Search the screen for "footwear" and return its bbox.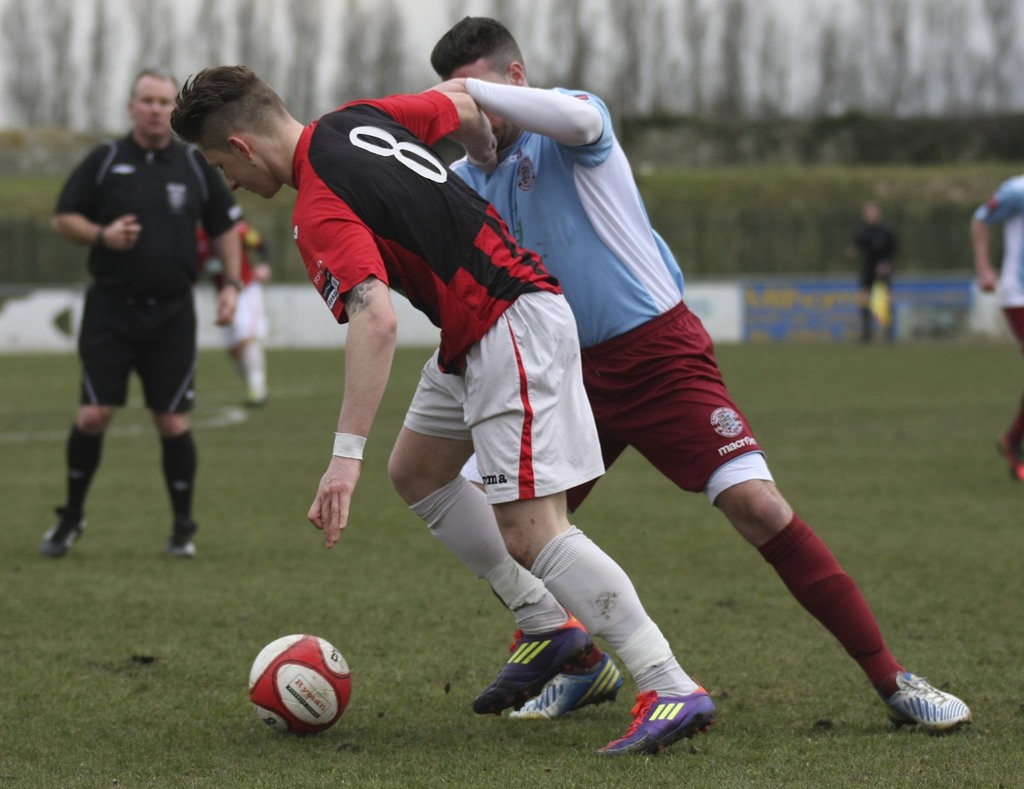
Found: bbox=(42, 506, 84, 562).
